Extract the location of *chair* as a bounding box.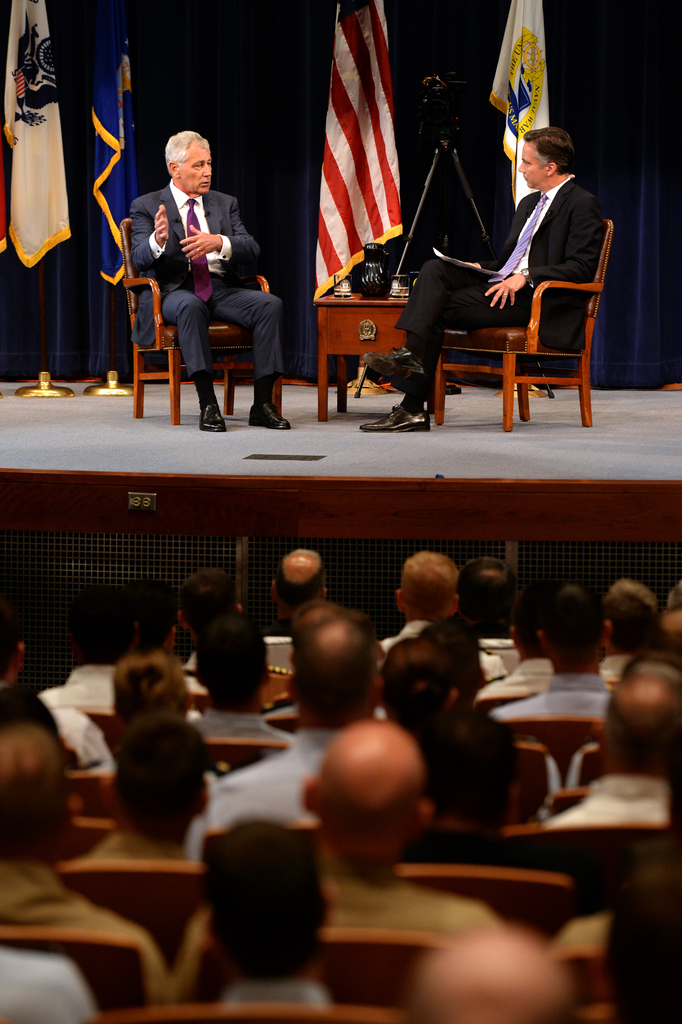
x1=83 y1=1006 x2=393 y2=1023.
